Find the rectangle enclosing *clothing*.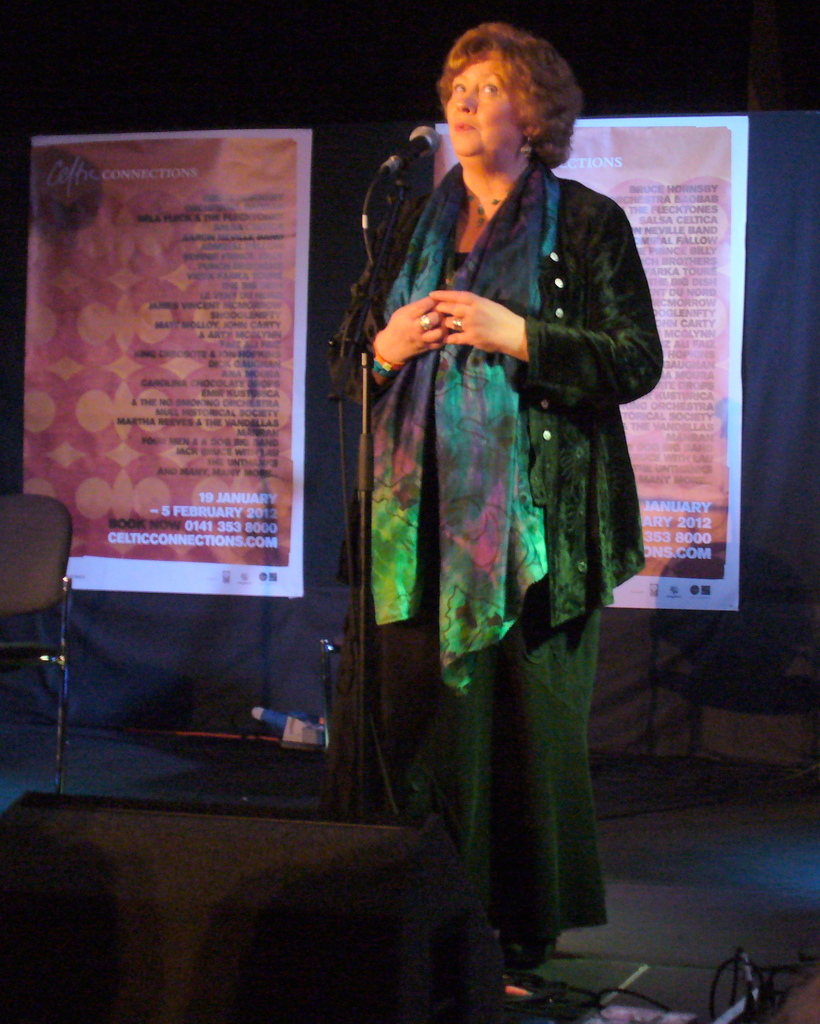
left=355, top=164, right=661, bottom=960.
